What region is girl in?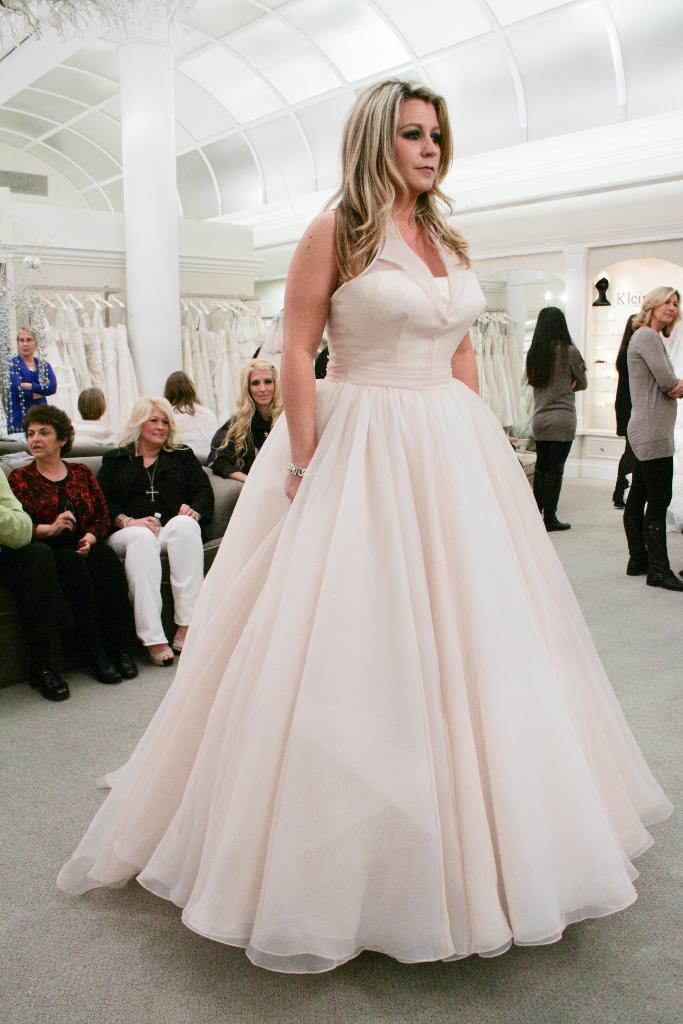
{"x1": 8, "y1": 335, "x2": 66, "y2": 424}.
